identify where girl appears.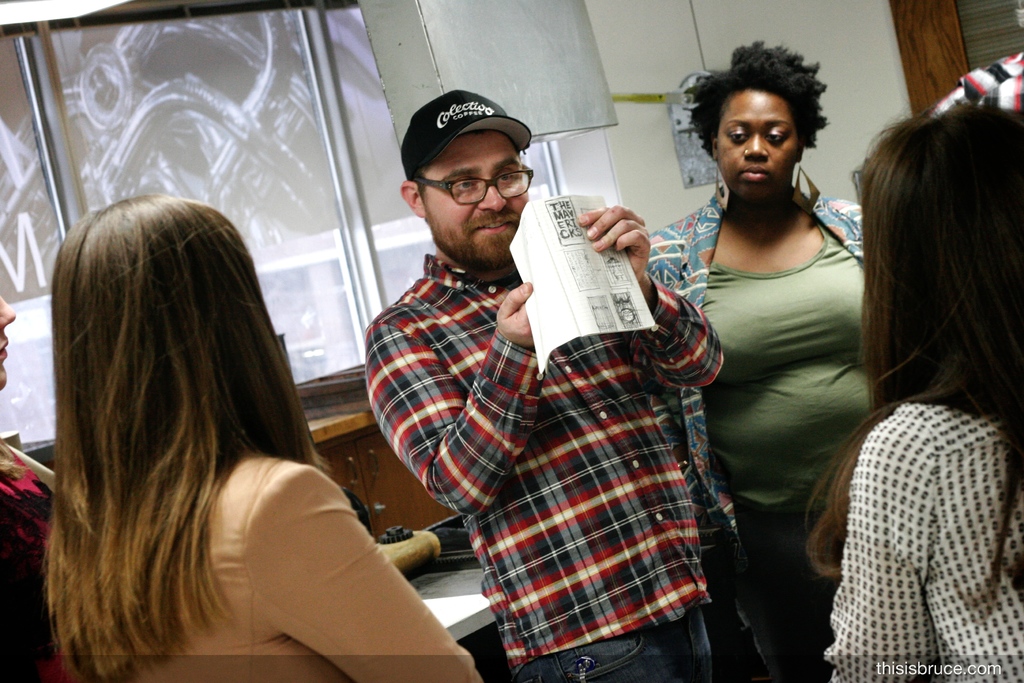
Appears at <bbox>805, 106, 1023, 682</bbox>.
